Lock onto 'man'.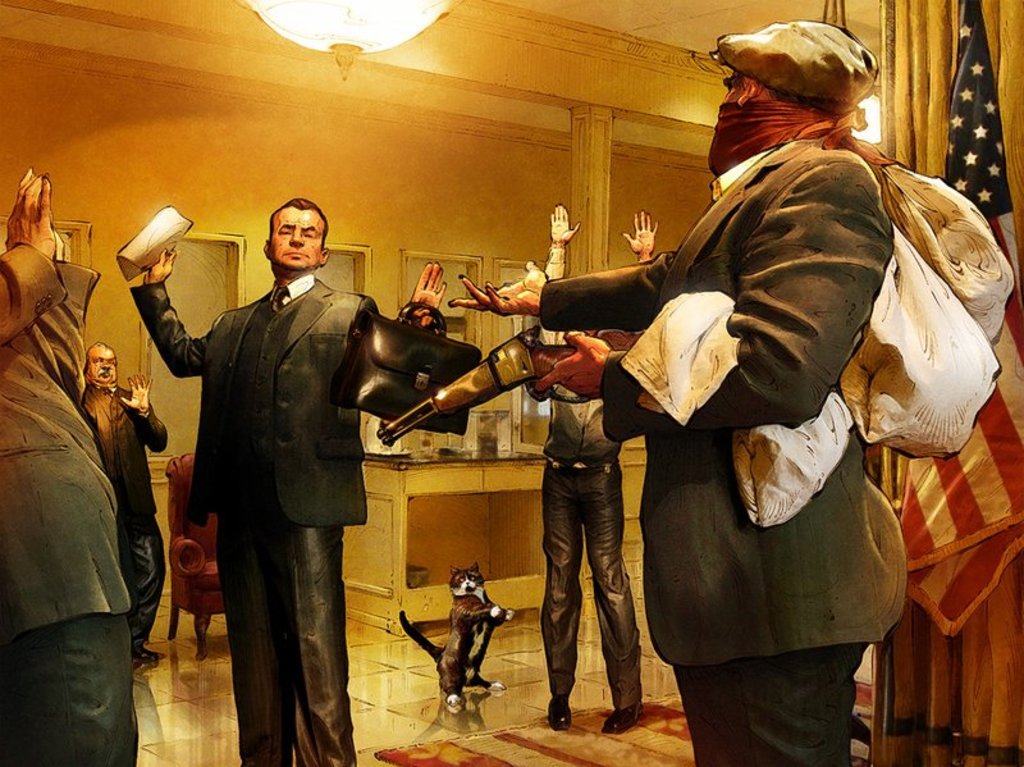
Locked: (left=79, top=341, right=170, bottom=666).
